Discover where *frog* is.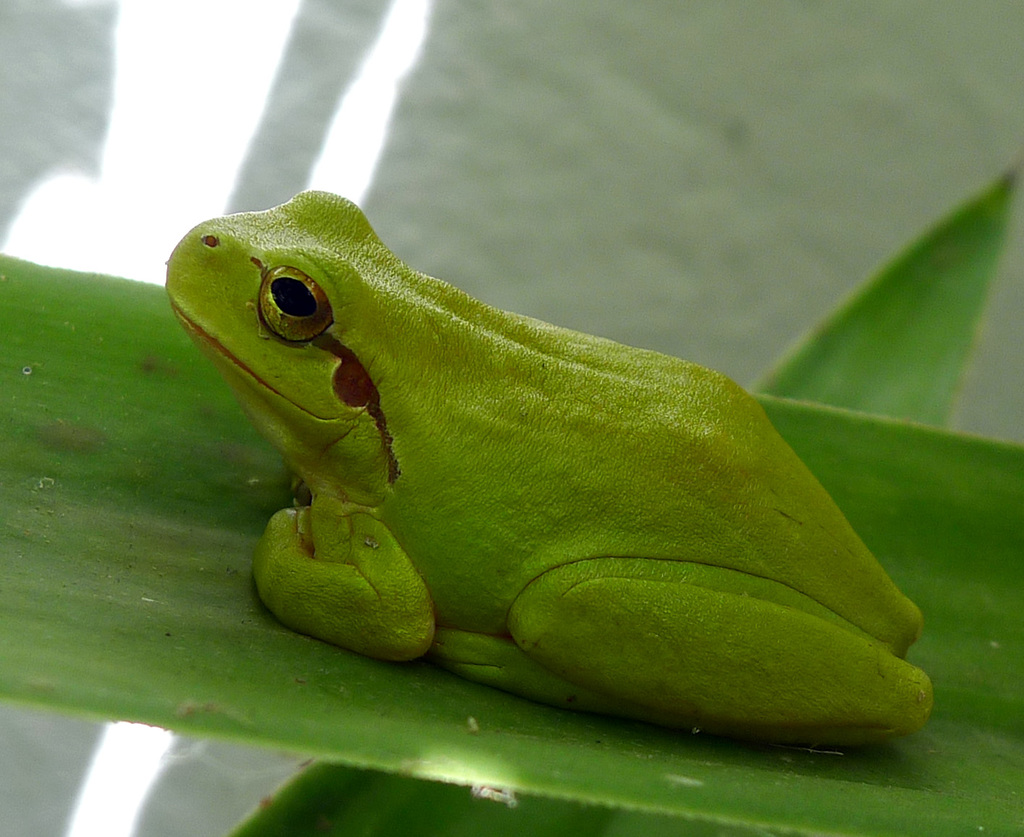
Discovered at x1=153, y1=183, x2=934, y2=754.
